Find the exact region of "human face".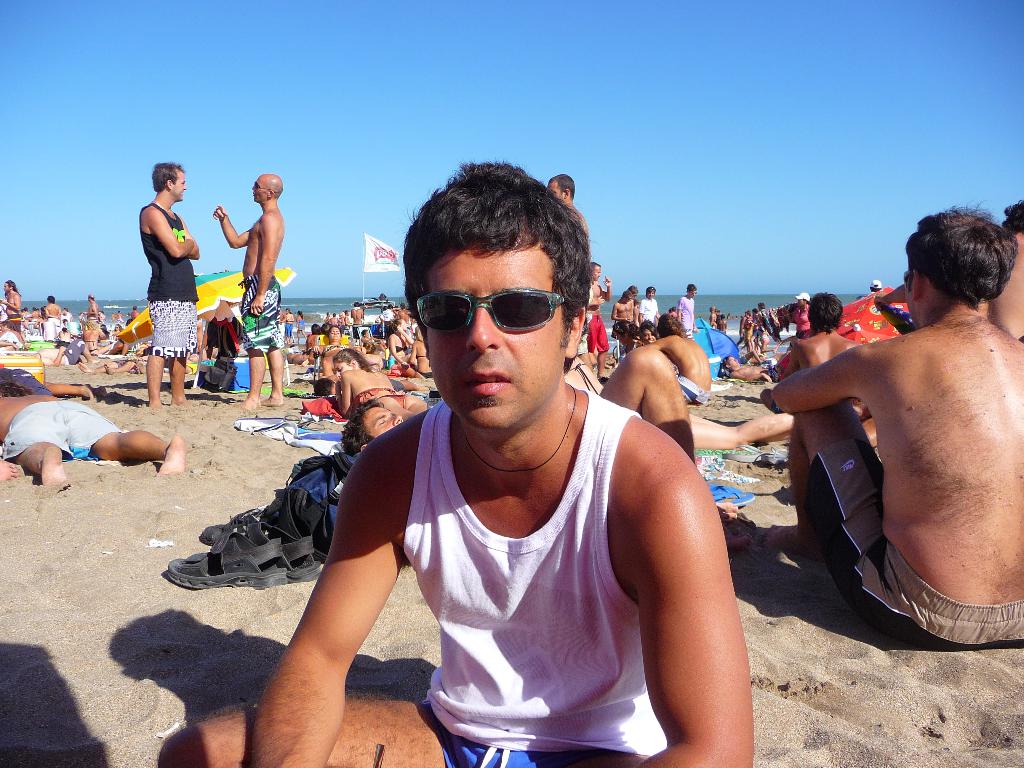
Exact region: Rect(334, 360, 347, 376).
